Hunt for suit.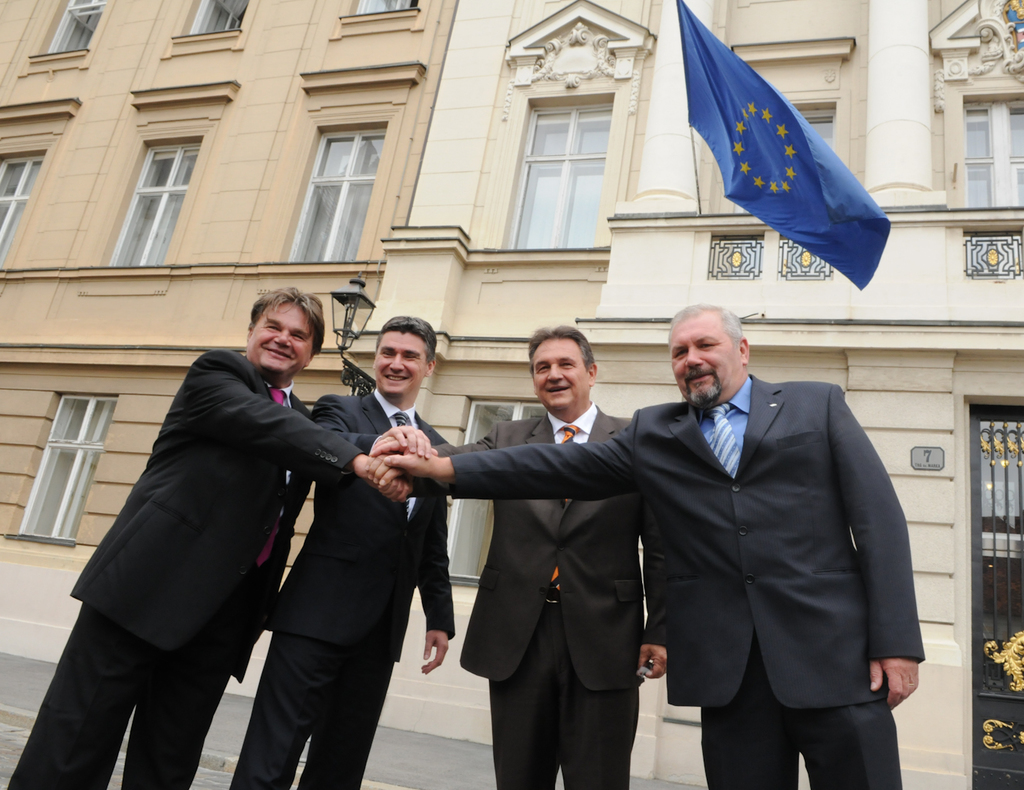
Hunted down at bbox=[229, 389, 459, 789].
